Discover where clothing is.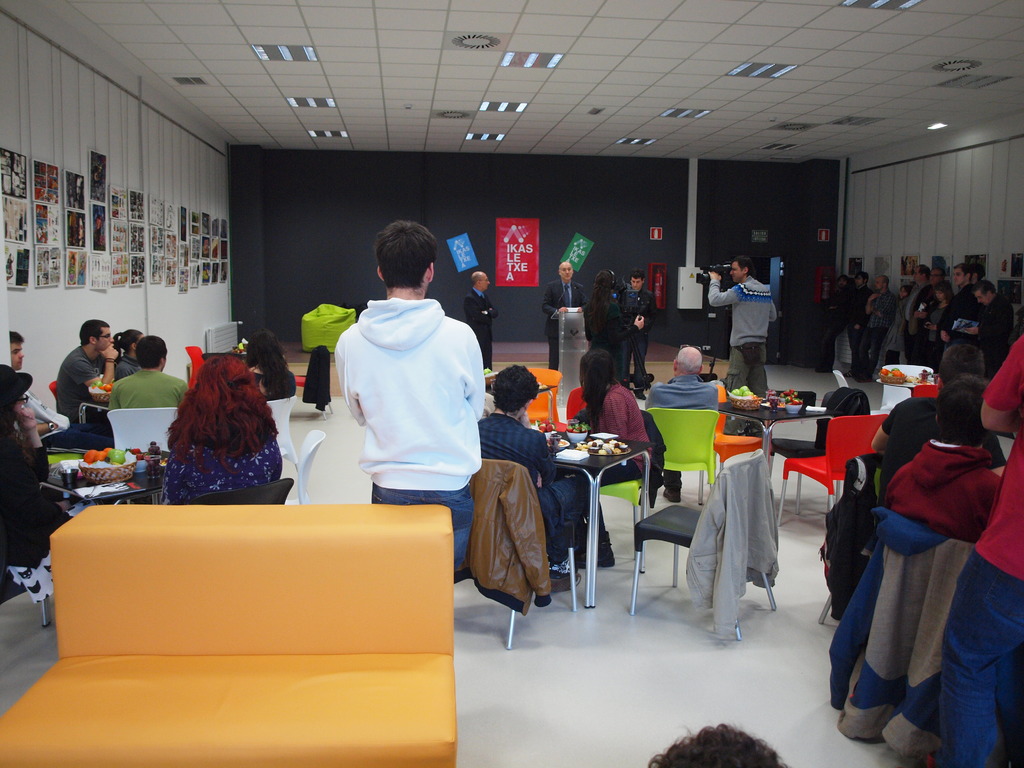
Discovered at BBox(845, 384, 1011, 507).
